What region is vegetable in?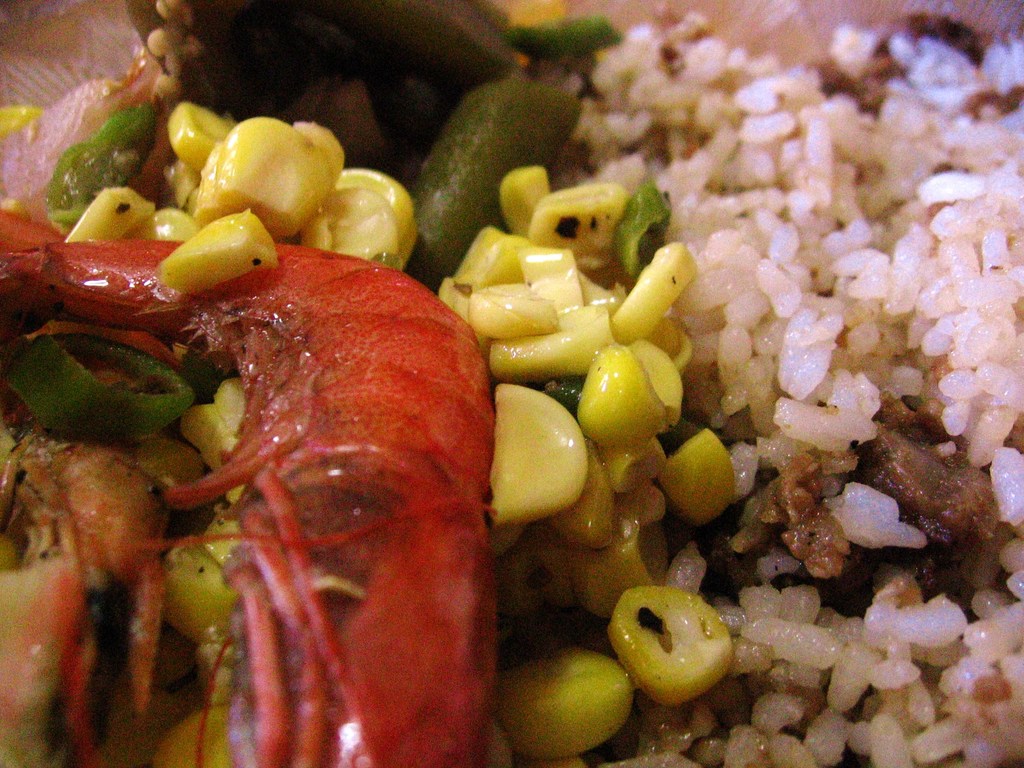
(left=584, top=341, right=669, bottom=449).
